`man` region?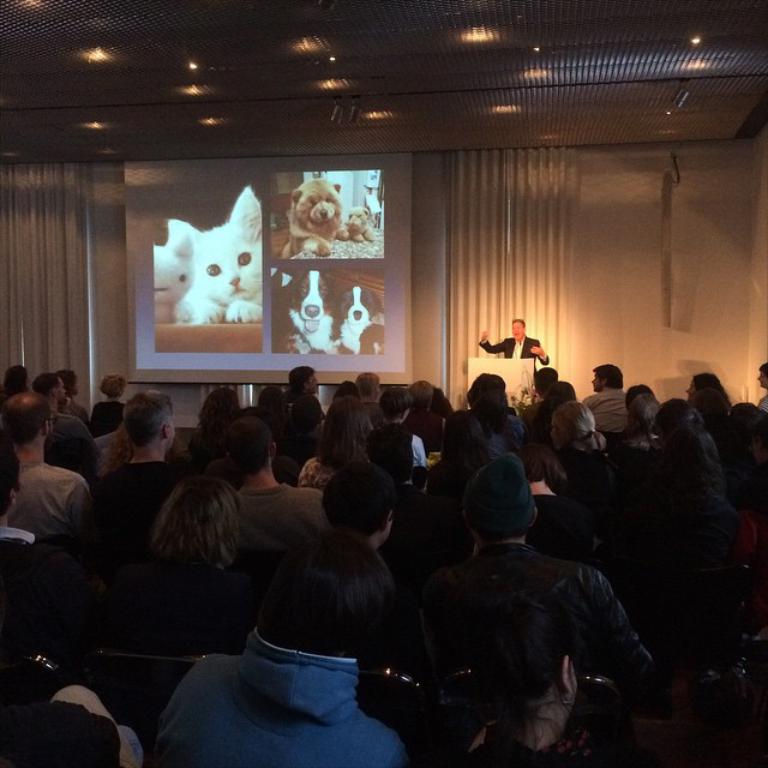
locate(400, 451, 670, 715)
